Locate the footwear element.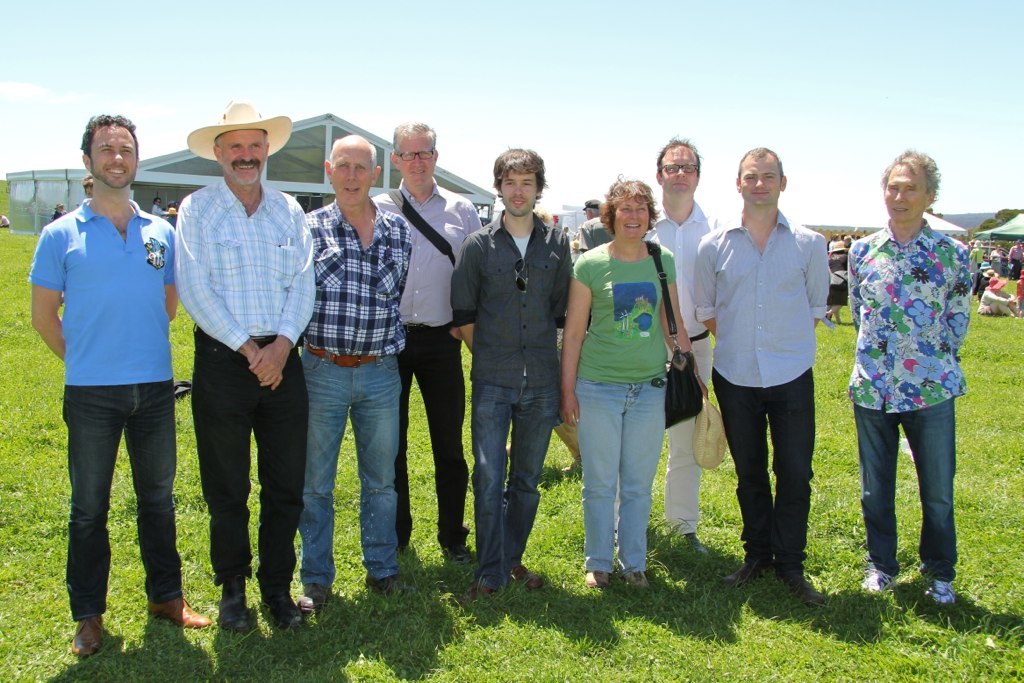
Element bbox: 821, 314, 837, 328.
